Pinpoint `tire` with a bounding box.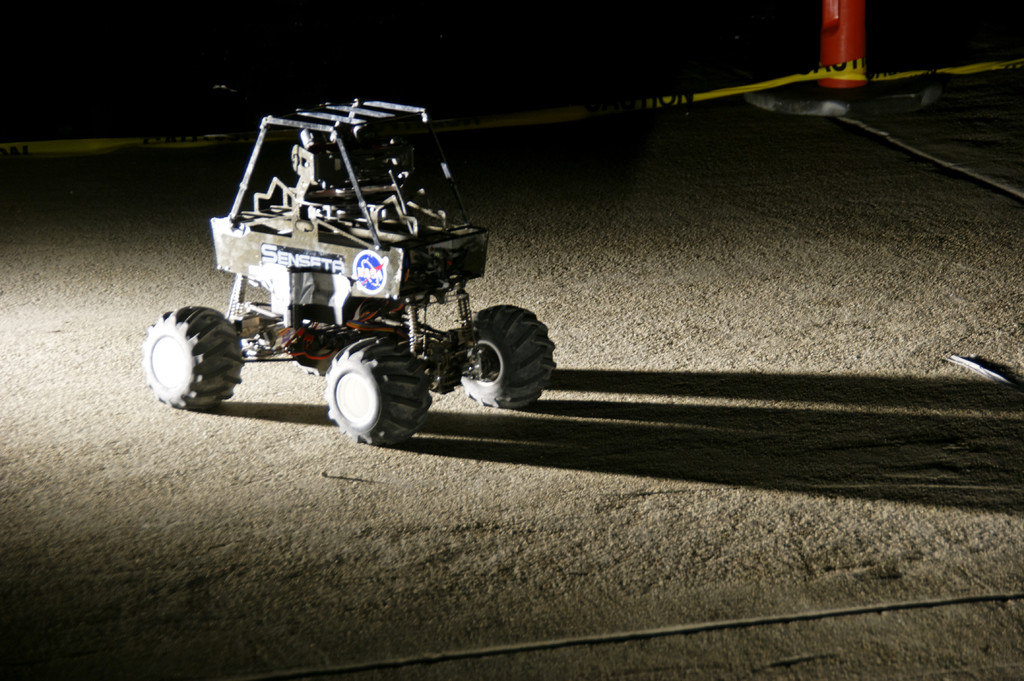
bbox(463, 305, 556, 406).
